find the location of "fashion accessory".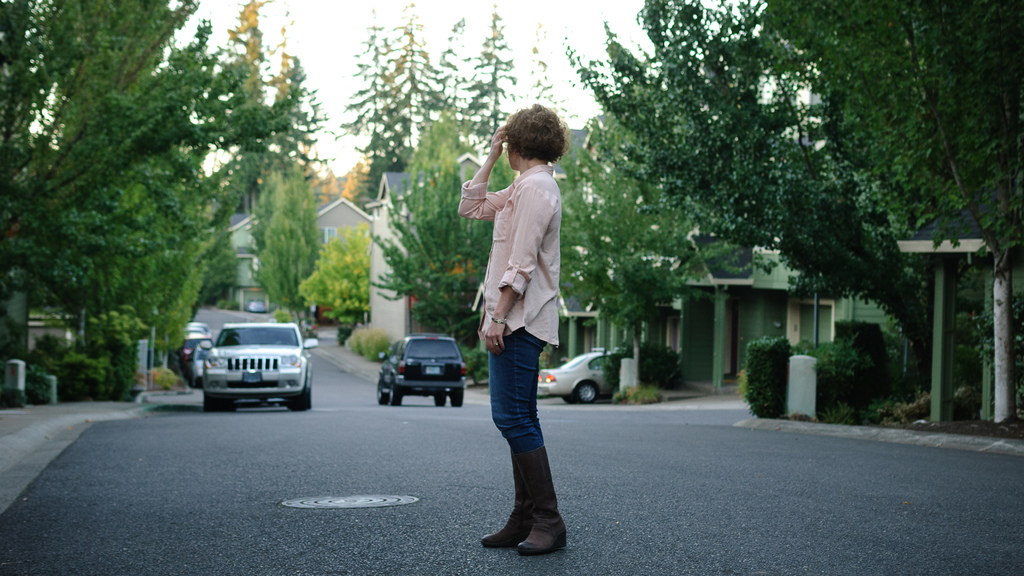
Location: rect(489, 316, 506, 326).
